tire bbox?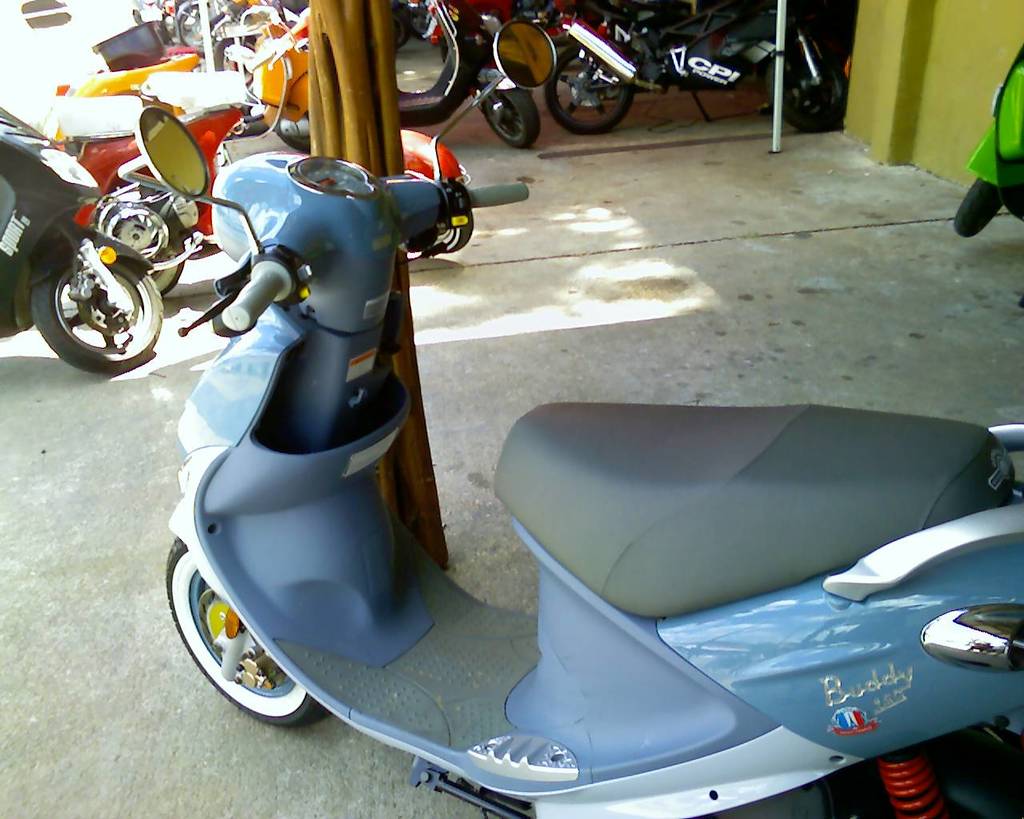
(left=31, top=226, right=170, bottom=373)
